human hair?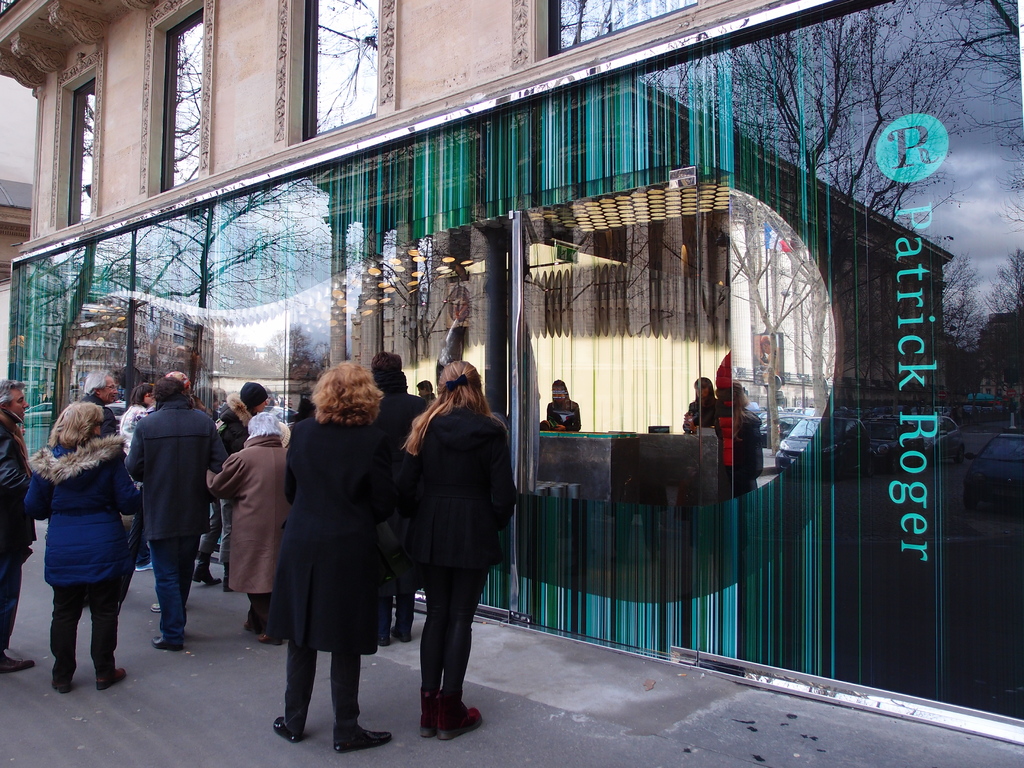
x1=244, y1=408, x2=283, y2=443
